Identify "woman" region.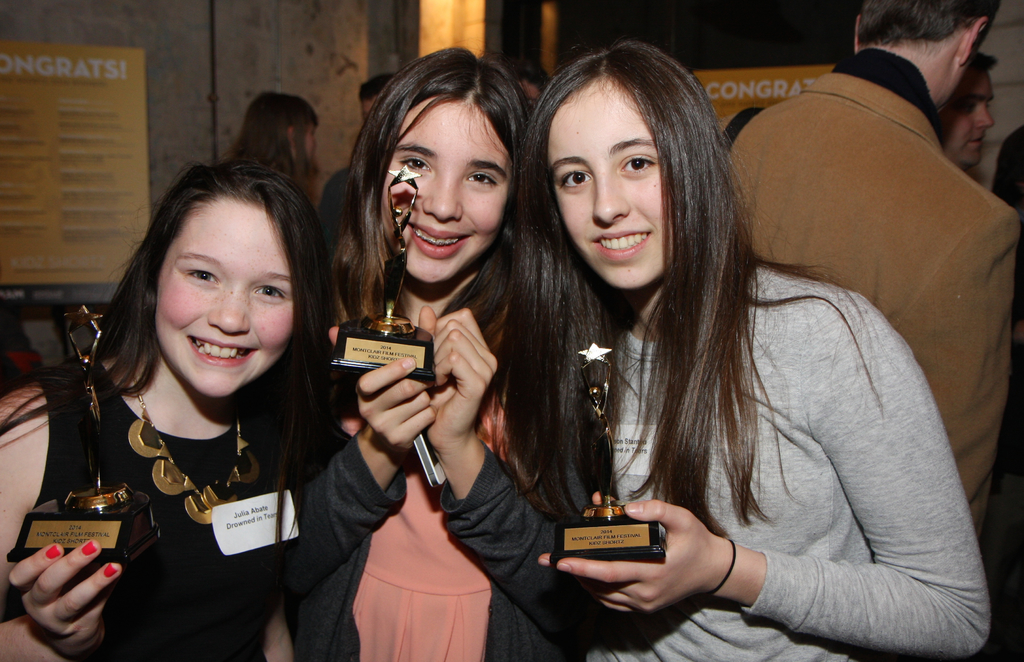
Region: pyautogui.locateOnScreen(63, 137, 334, 655).
